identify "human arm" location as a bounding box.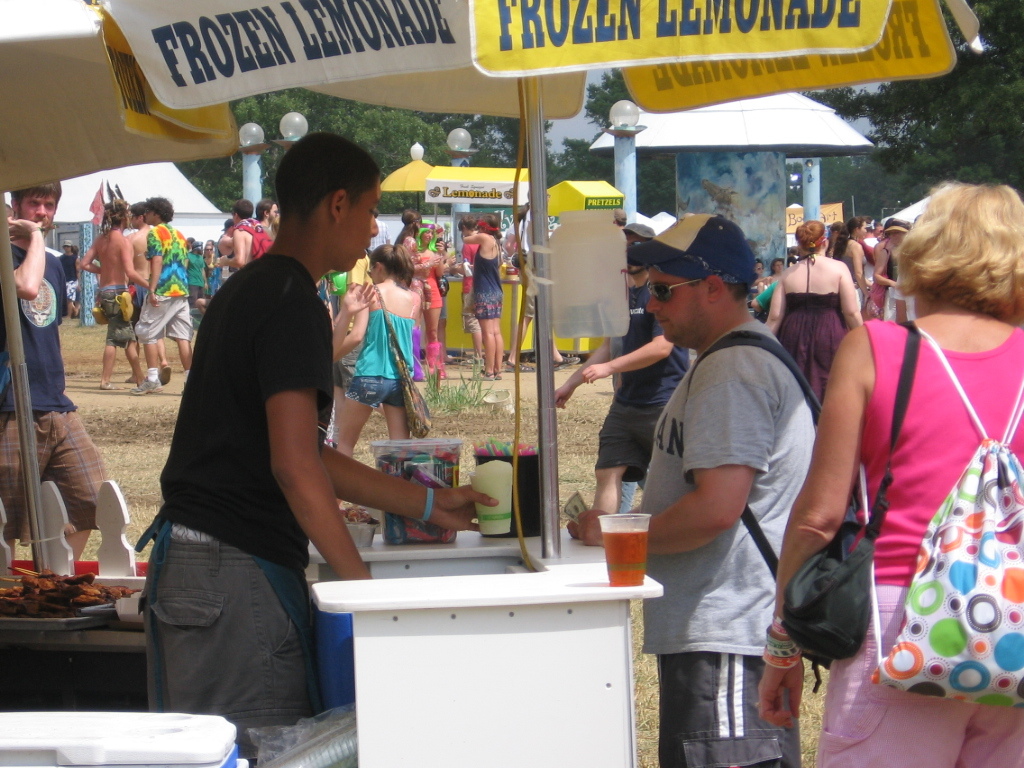
(x1=311, y1=434, x2=503, y2=523).
